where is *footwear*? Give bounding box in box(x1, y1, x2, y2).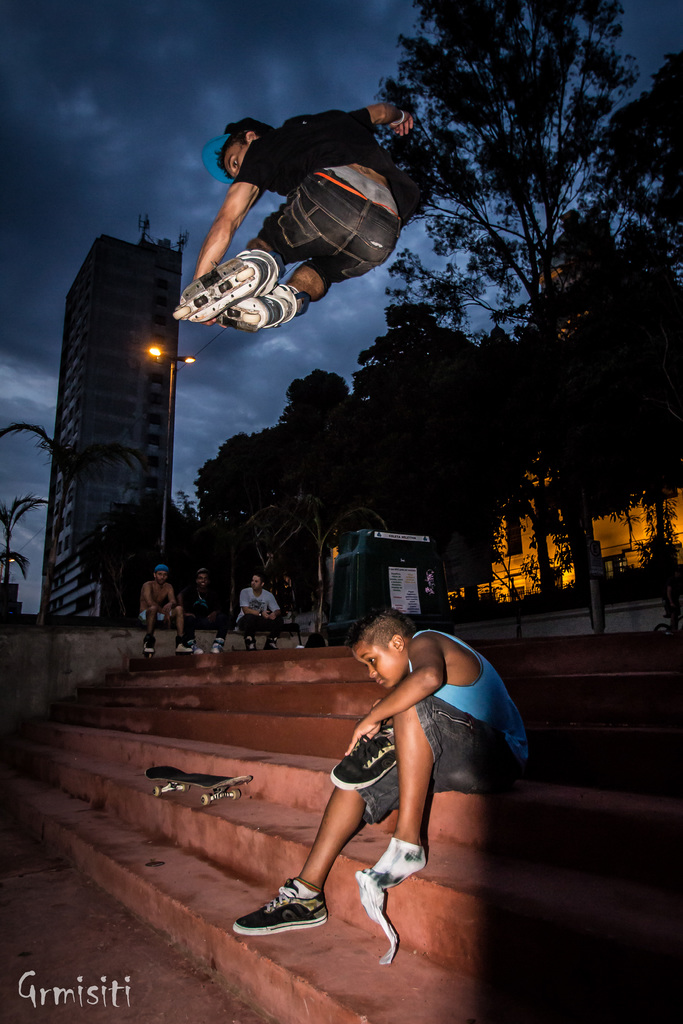
box(193, 641, 199, 652).
